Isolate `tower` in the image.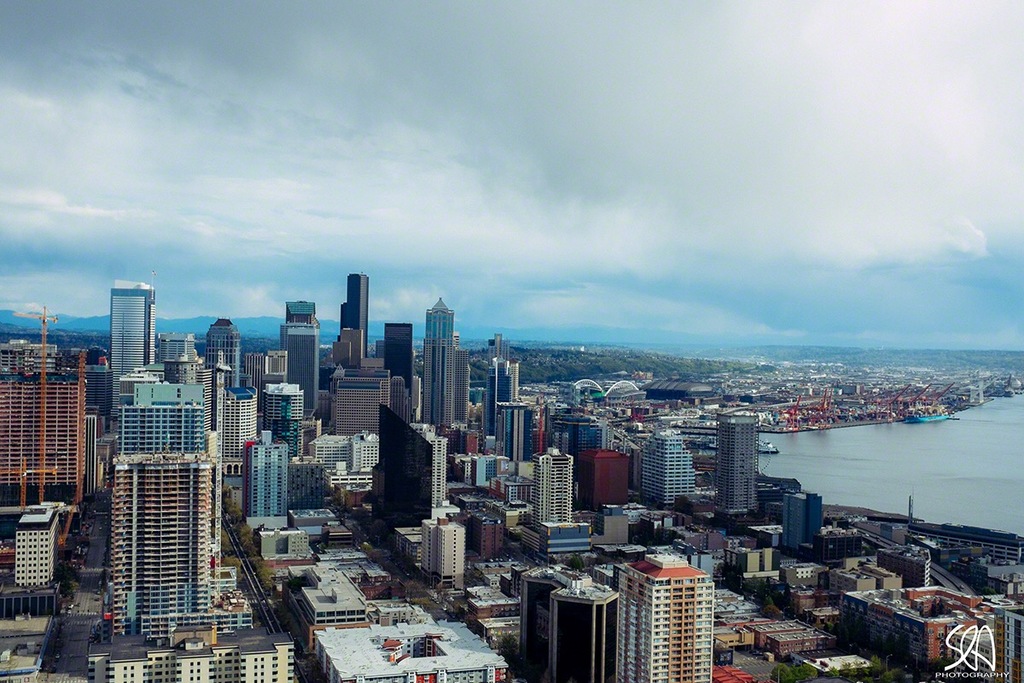
Isolated region: {"x1": 72, "y1": 271, "x2": 243, "y2": 654}.
